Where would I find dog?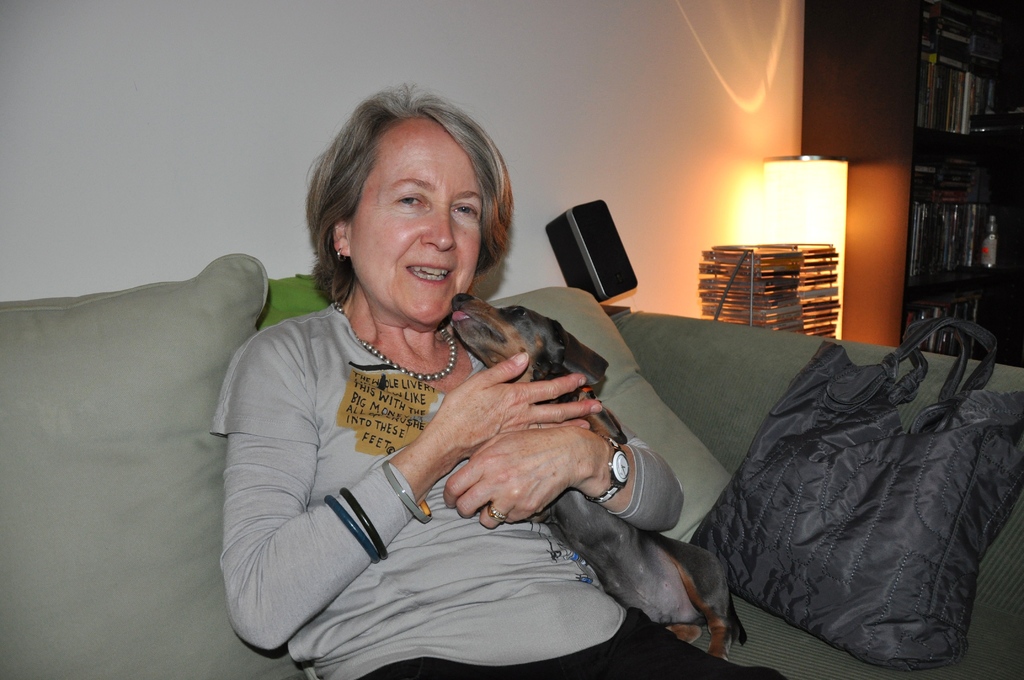
At 452, 293, 744, 659.
